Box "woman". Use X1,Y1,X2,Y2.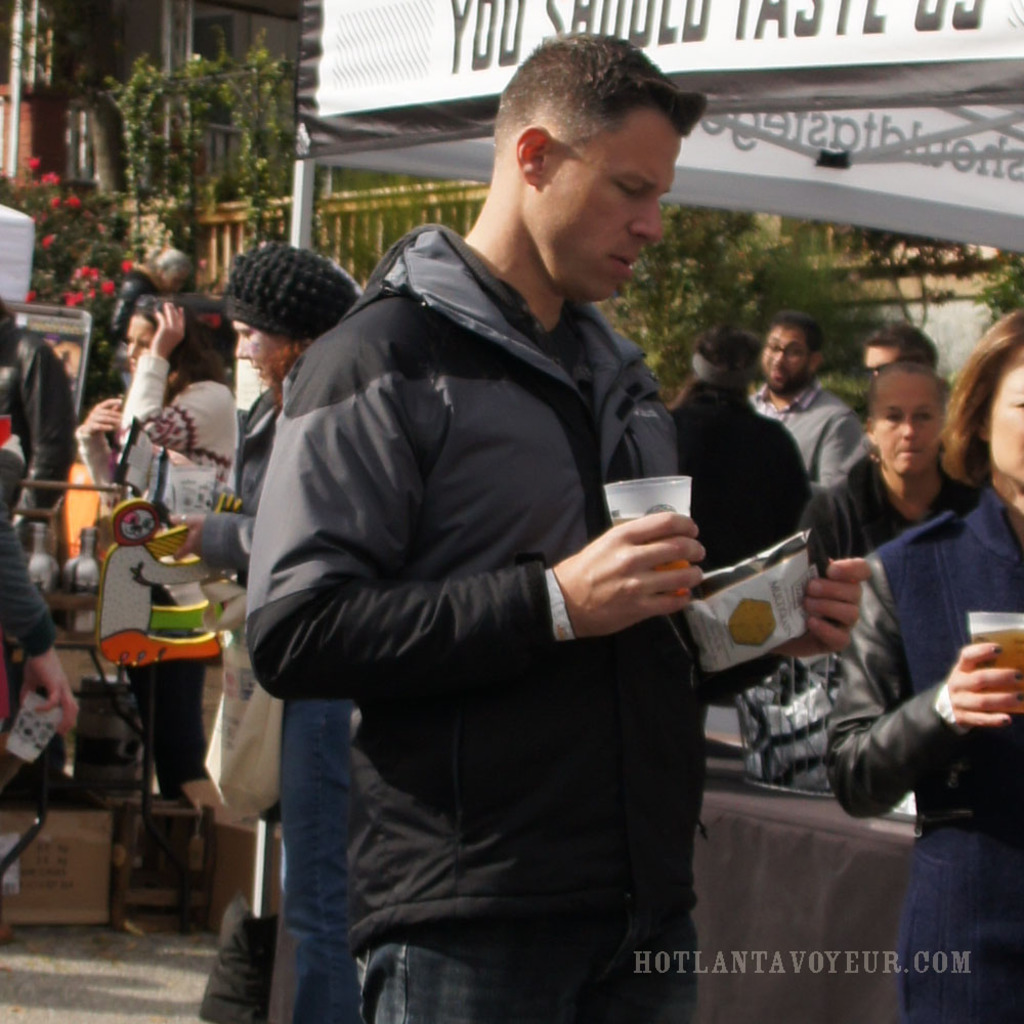
822,295,1023,1023.
